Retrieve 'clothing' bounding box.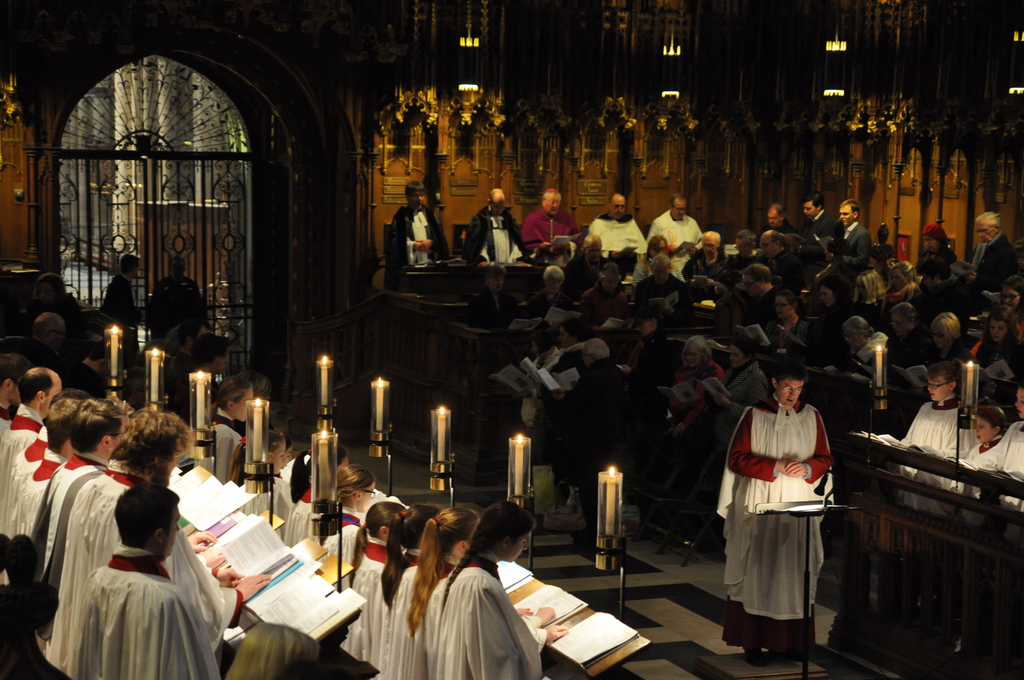
Bounding box: detection(969, 231, 1016, 290).
